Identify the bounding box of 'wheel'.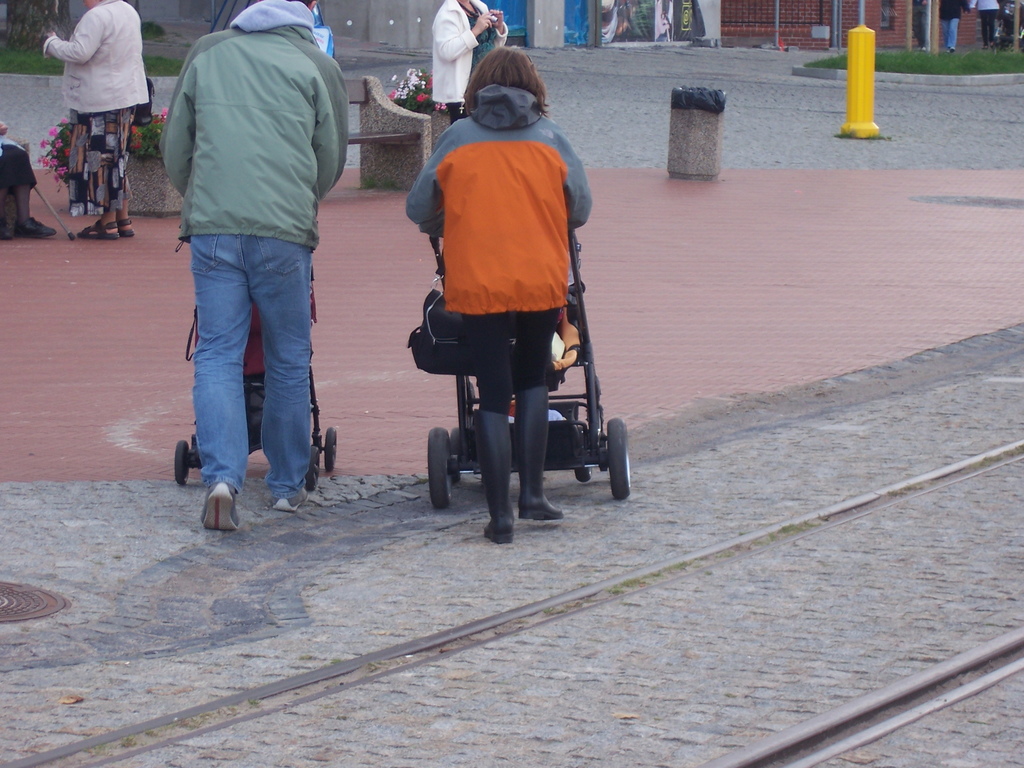
box=[323, 426, 339, 474].
